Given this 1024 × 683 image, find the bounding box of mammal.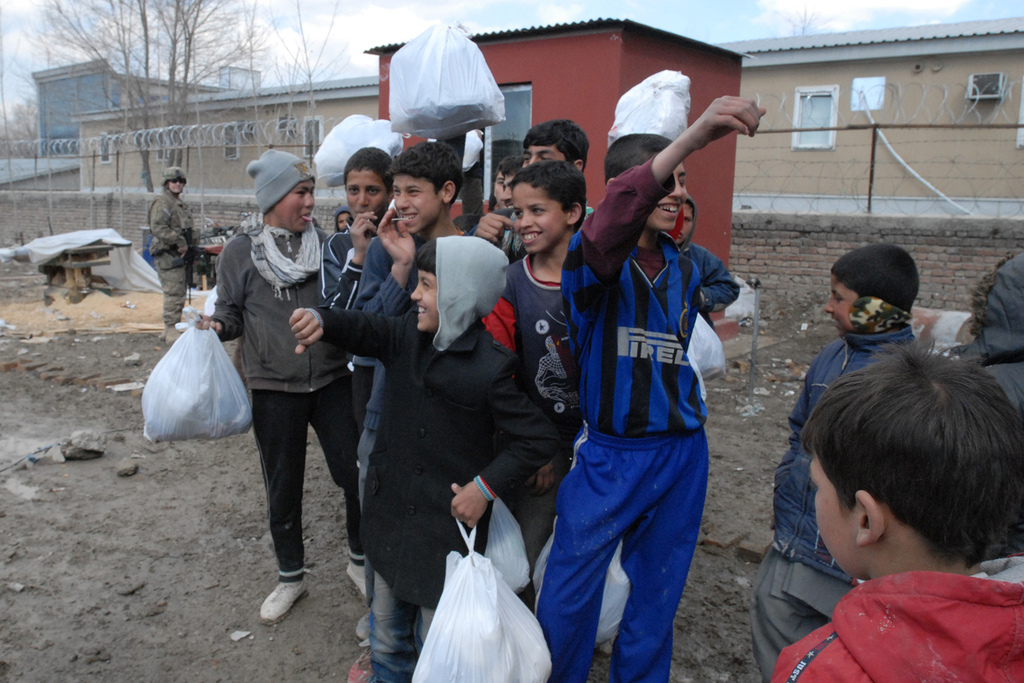
[957,247,1023,541].
